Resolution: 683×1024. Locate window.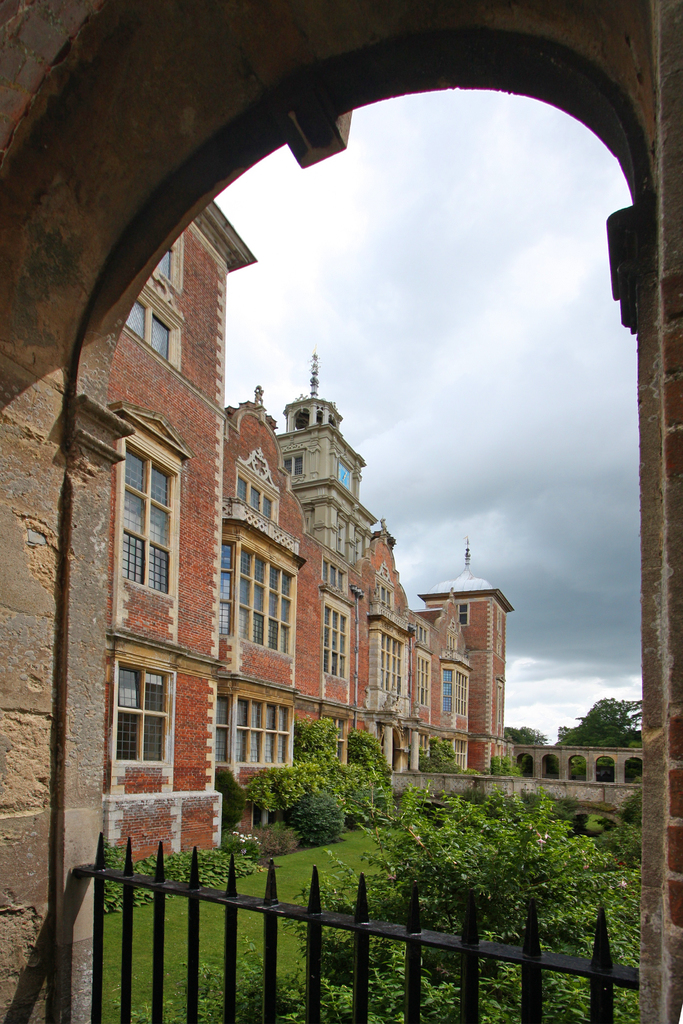
(456, 600, 467, 623).
